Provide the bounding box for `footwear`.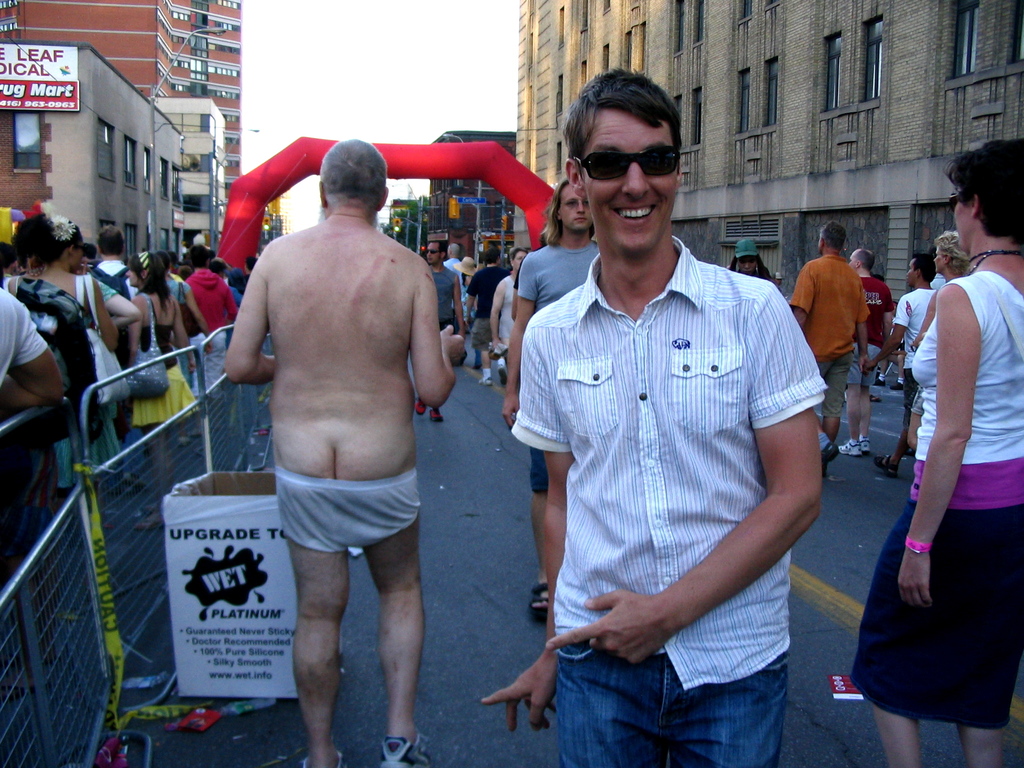
301/750/346/767.
